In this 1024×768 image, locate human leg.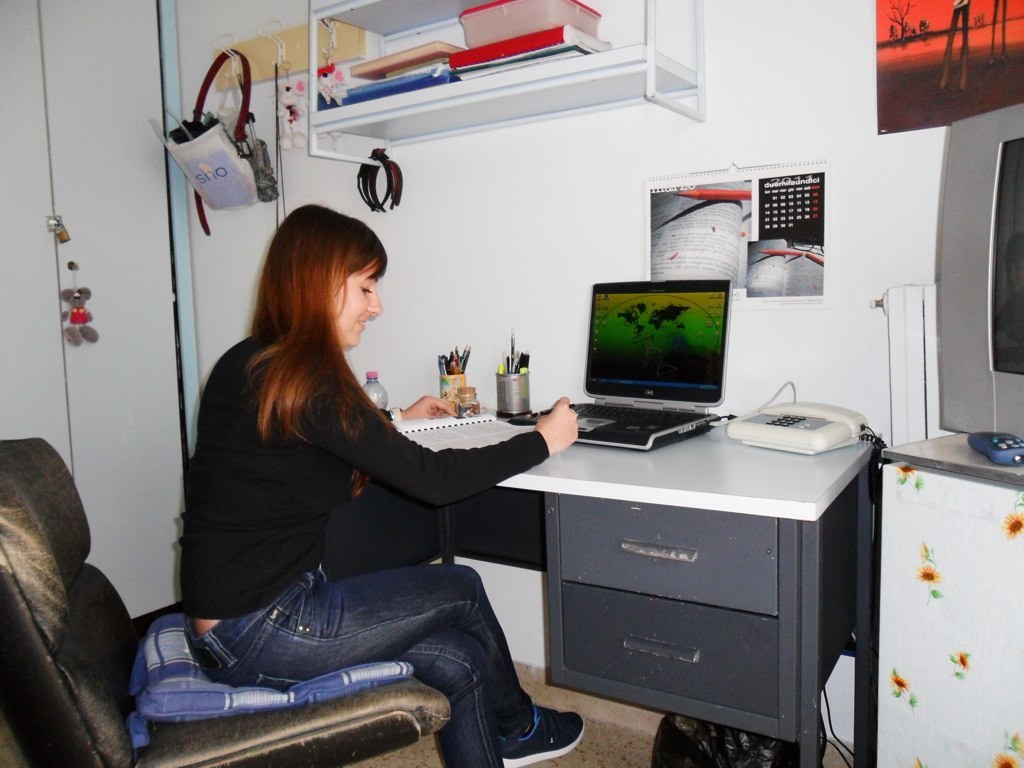
Bounding box: x1=188, y1=563, x2=585, y2=765.
